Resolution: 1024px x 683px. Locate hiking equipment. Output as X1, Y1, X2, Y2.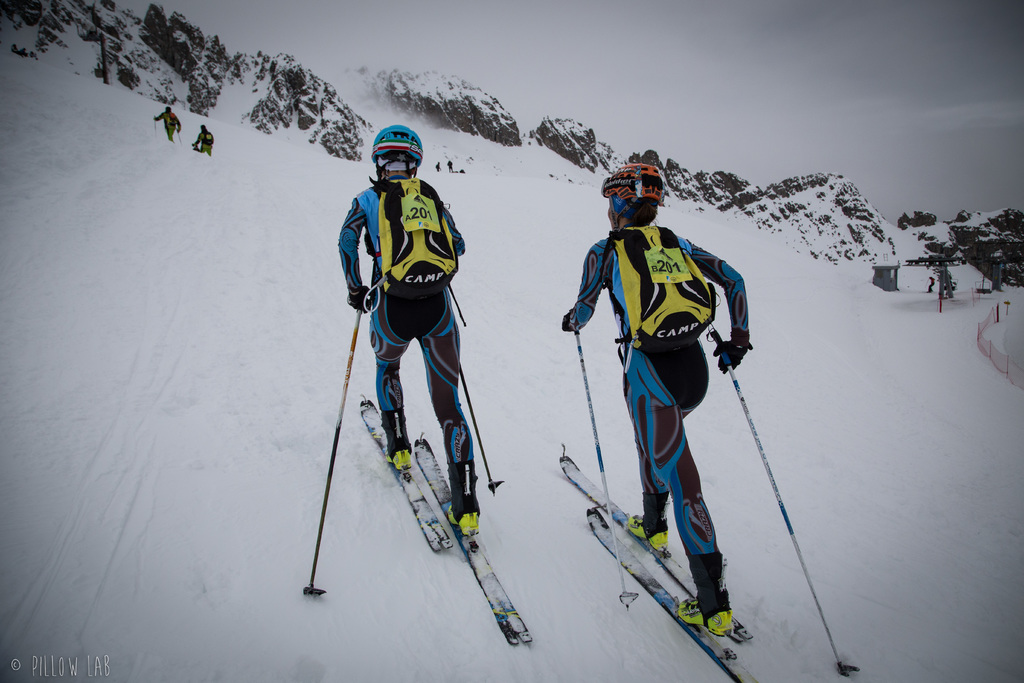
357, 175, 463, 325.
